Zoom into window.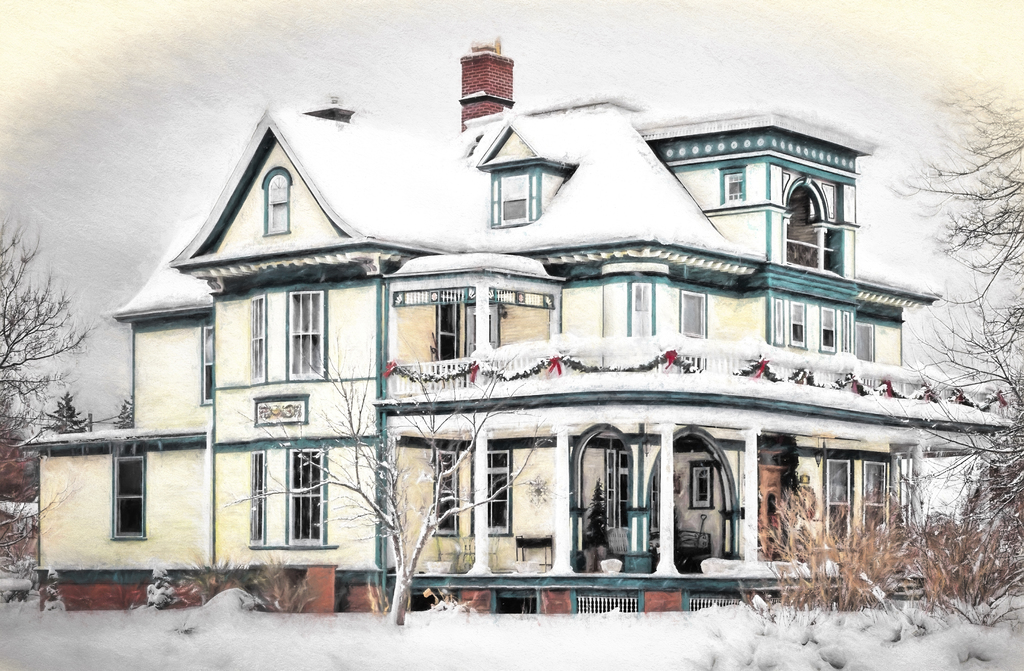
Zoom target: [430,452,467,533].
